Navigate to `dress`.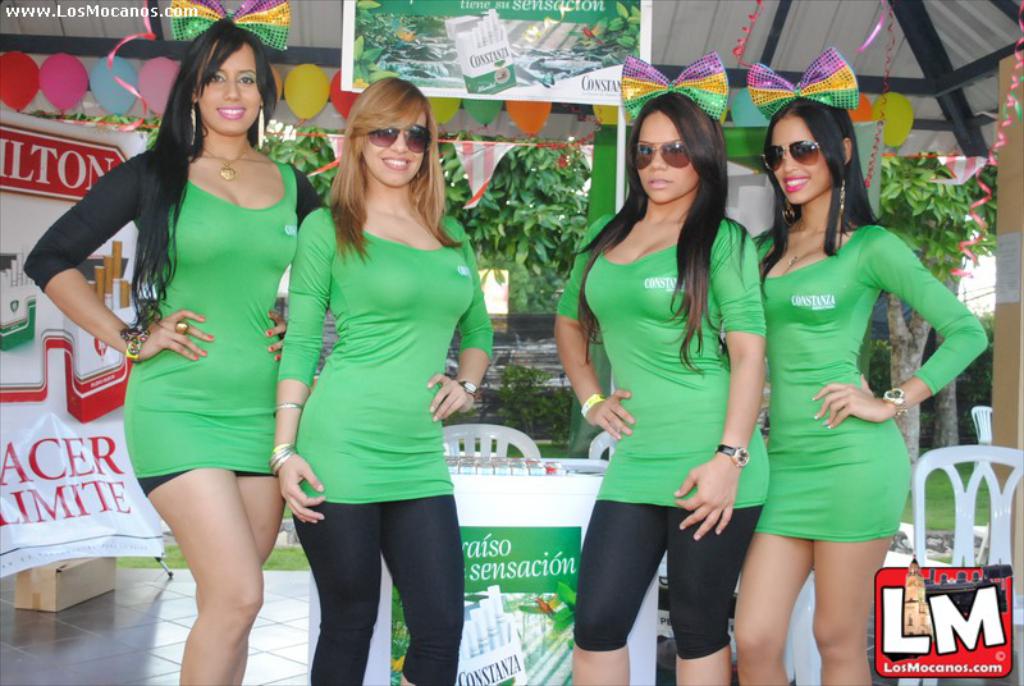
Navigation target: 756:223:989:534.
